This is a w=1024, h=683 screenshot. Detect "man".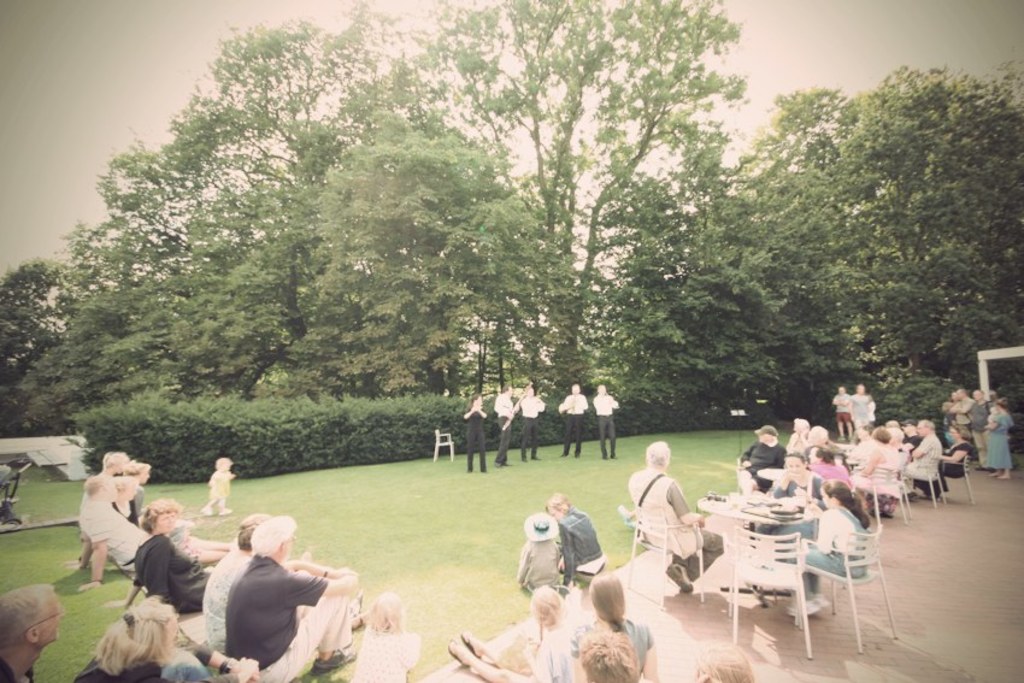
pyautogui.locateOnScreen(965, 388, 993, 473).
